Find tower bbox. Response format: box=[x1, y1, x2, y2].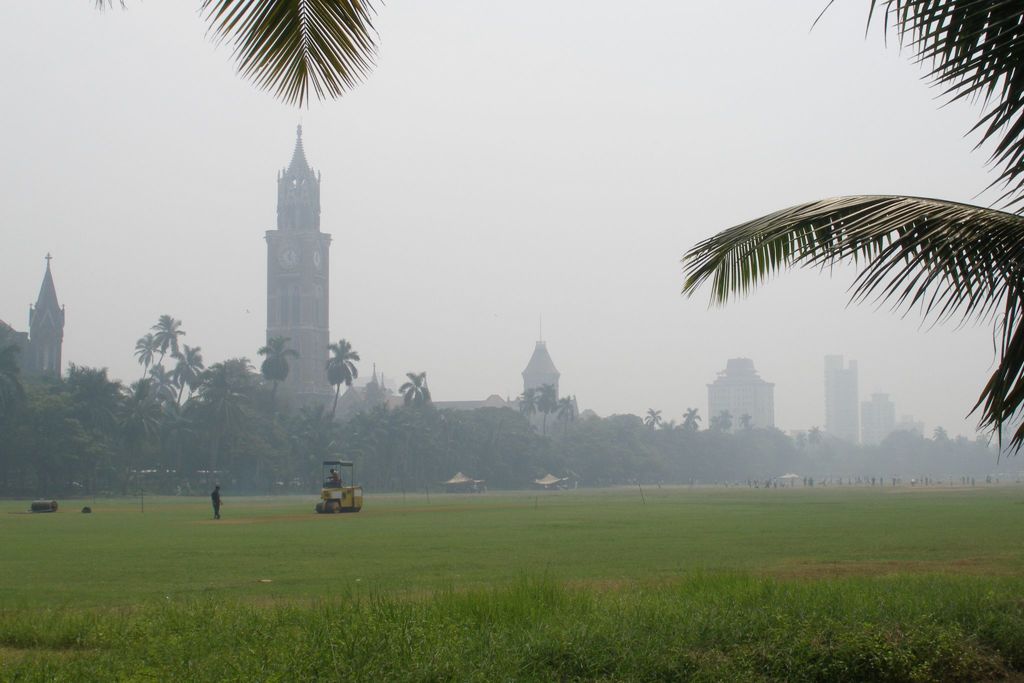
box=[528, 343, 558, 402].
